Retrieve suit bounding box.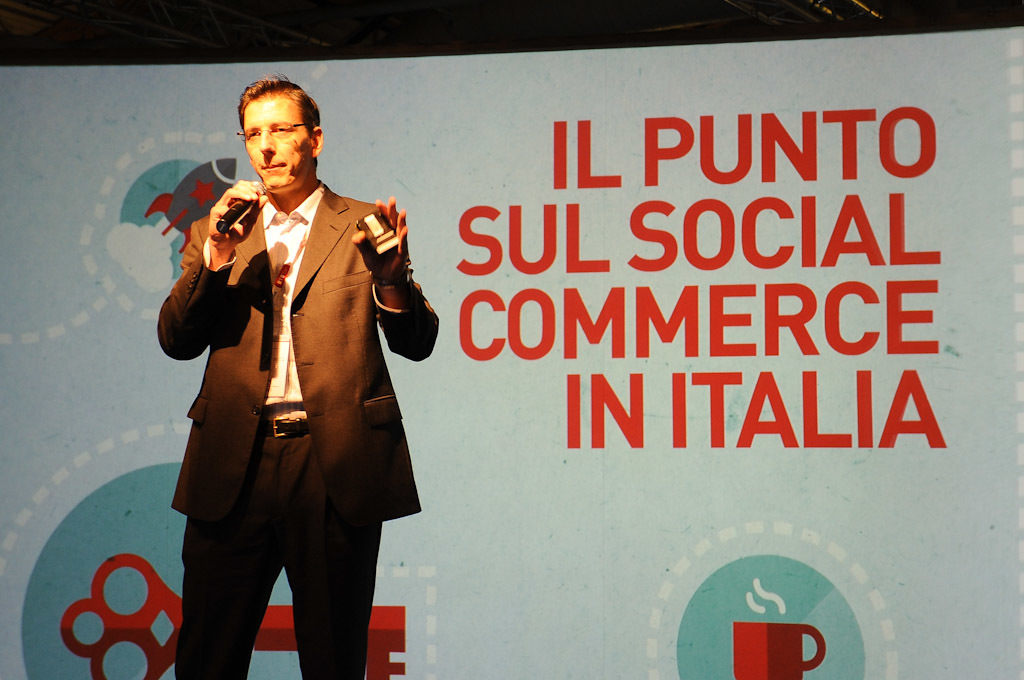
Bounding box: 169, 89, 419, 679.
